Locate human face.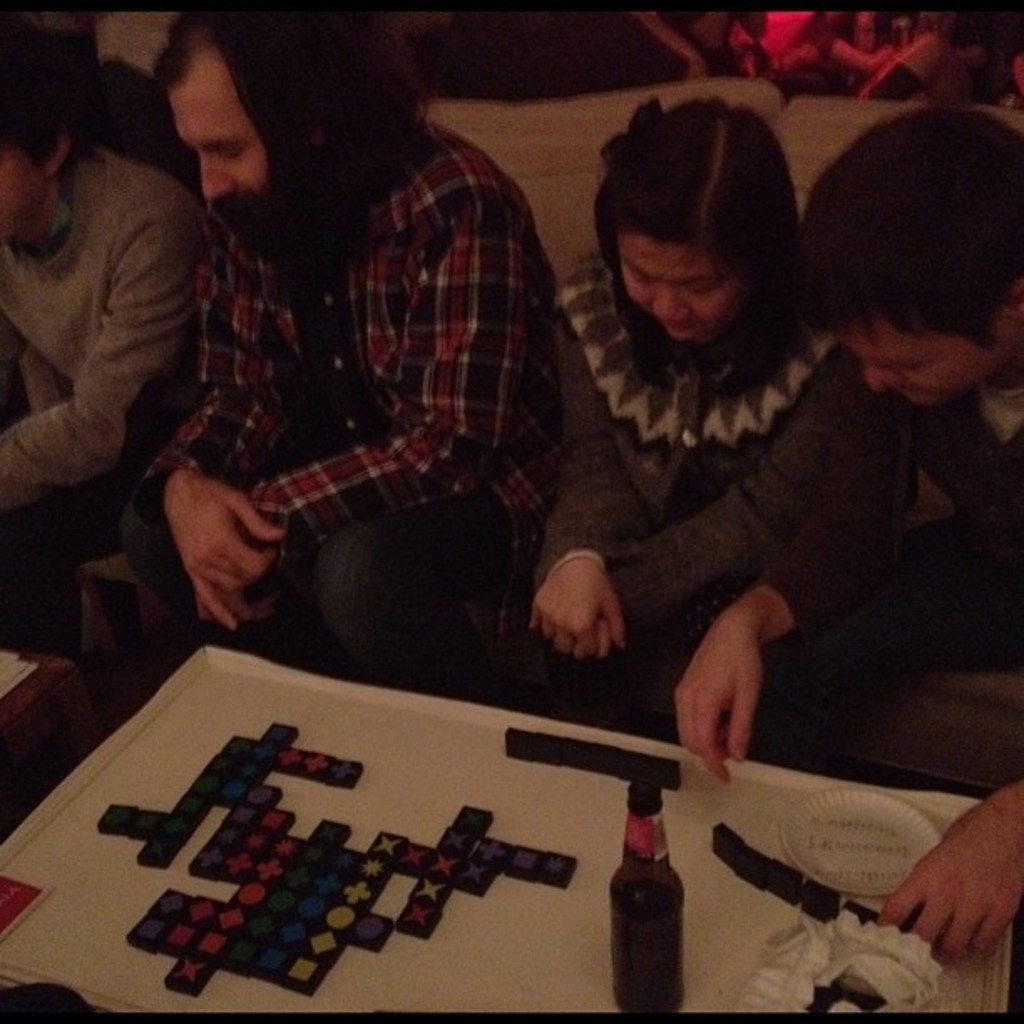
Bounding box: <bbox>621, 236, 743, 340</bbox>.
